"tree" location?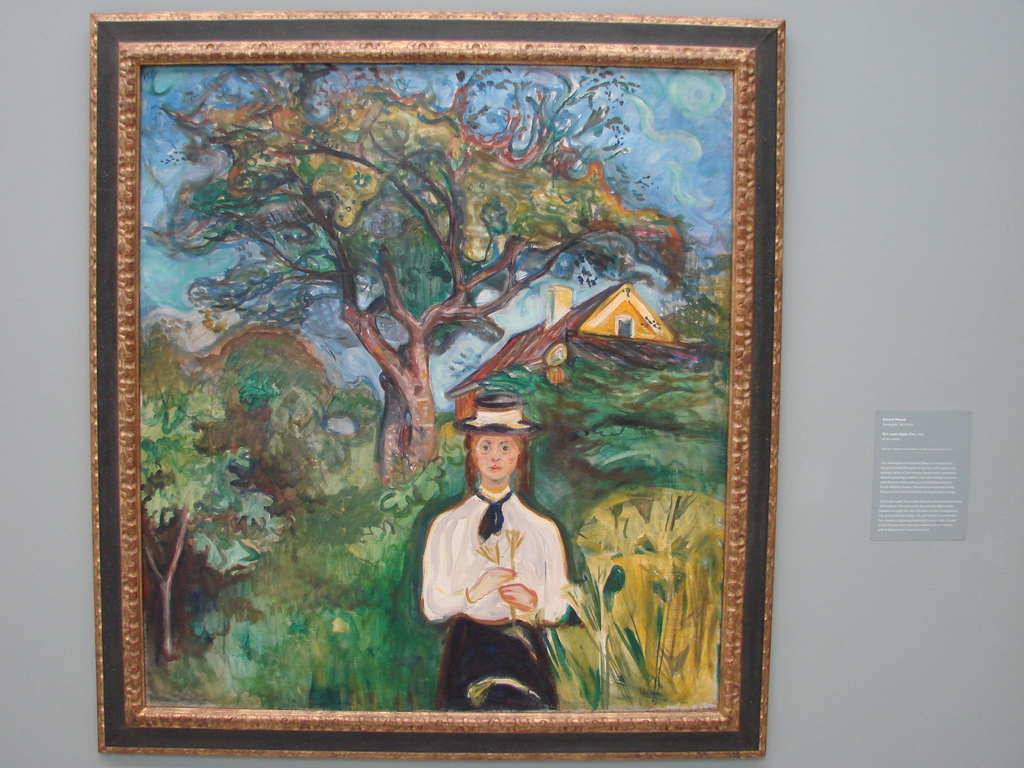
x1=156 y1=65 x2=685 y2=492
